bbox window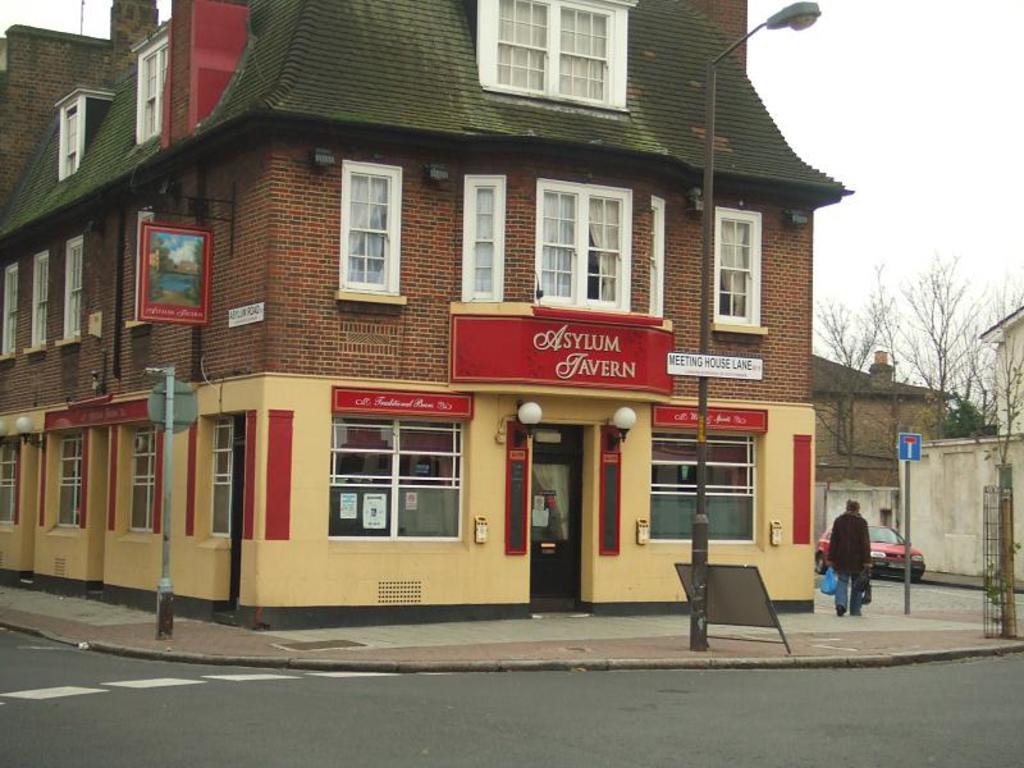
(652, 426, 764, 547)
